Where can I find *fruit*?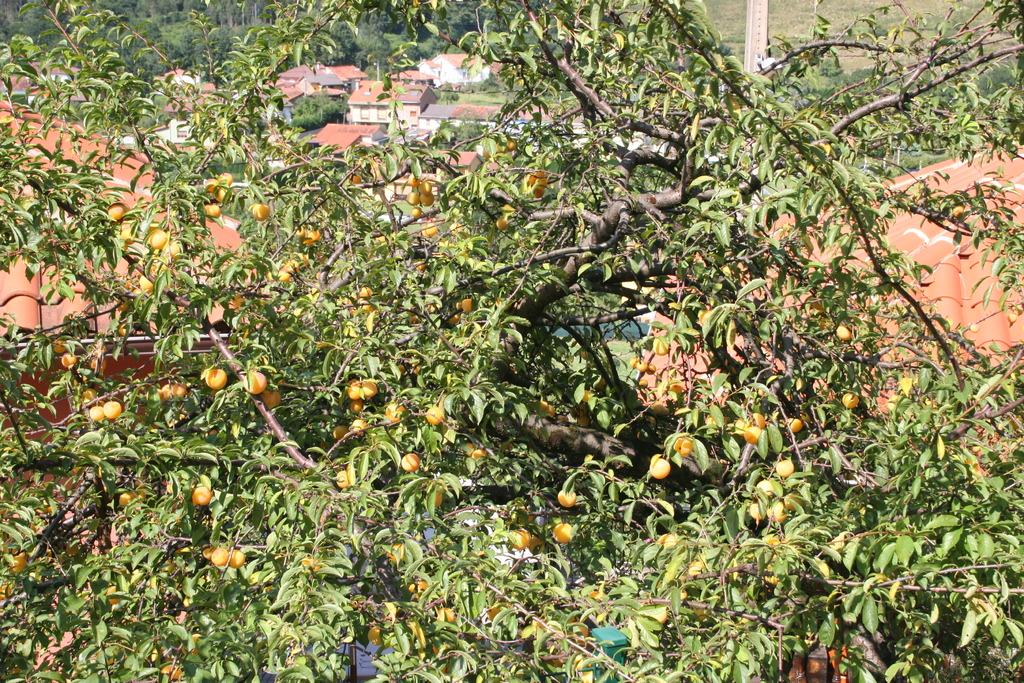
You can find it at crop(407, 577, 427, 597).
